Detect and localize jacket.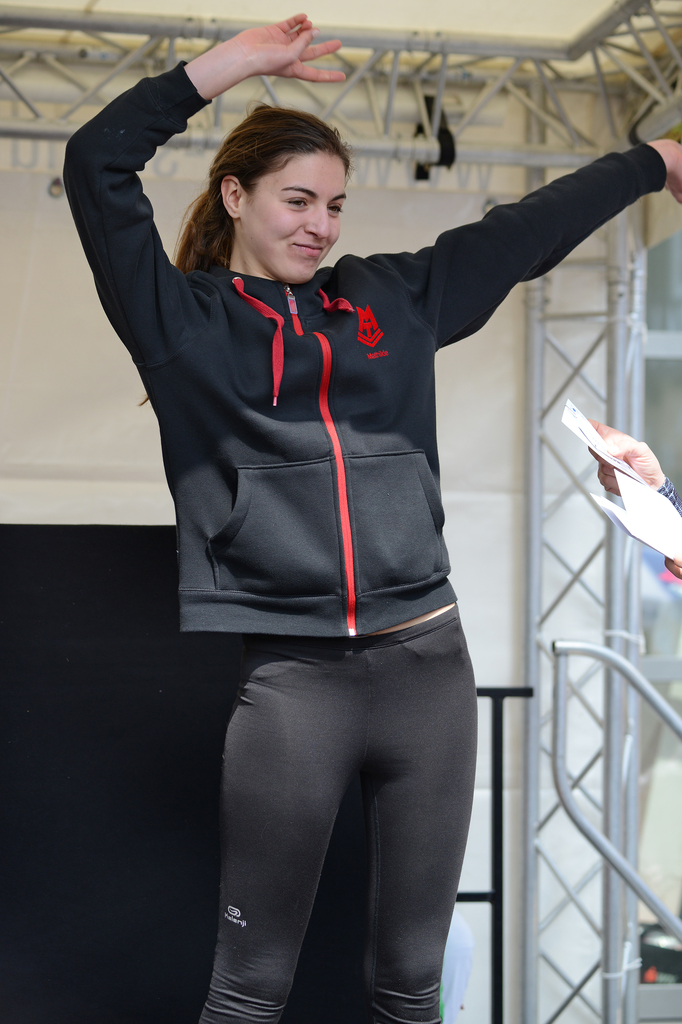
Localized at <bbox>63, 58, 672, 643</bbox>.
